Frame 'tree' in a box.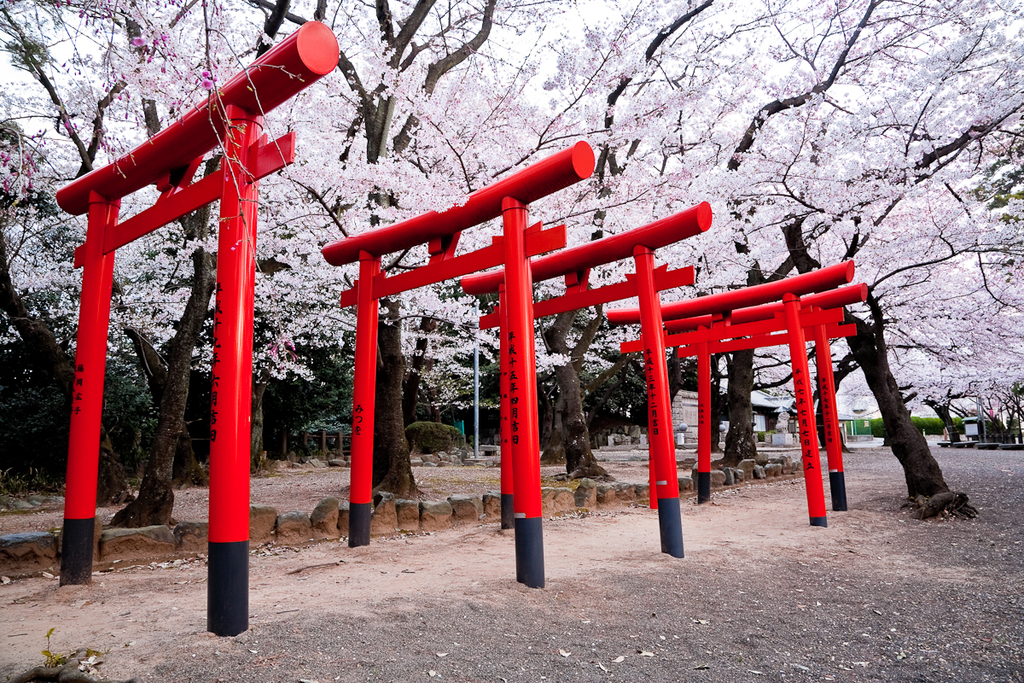
pyautogui.locateOnScreen(0, 322, 141, 512).
